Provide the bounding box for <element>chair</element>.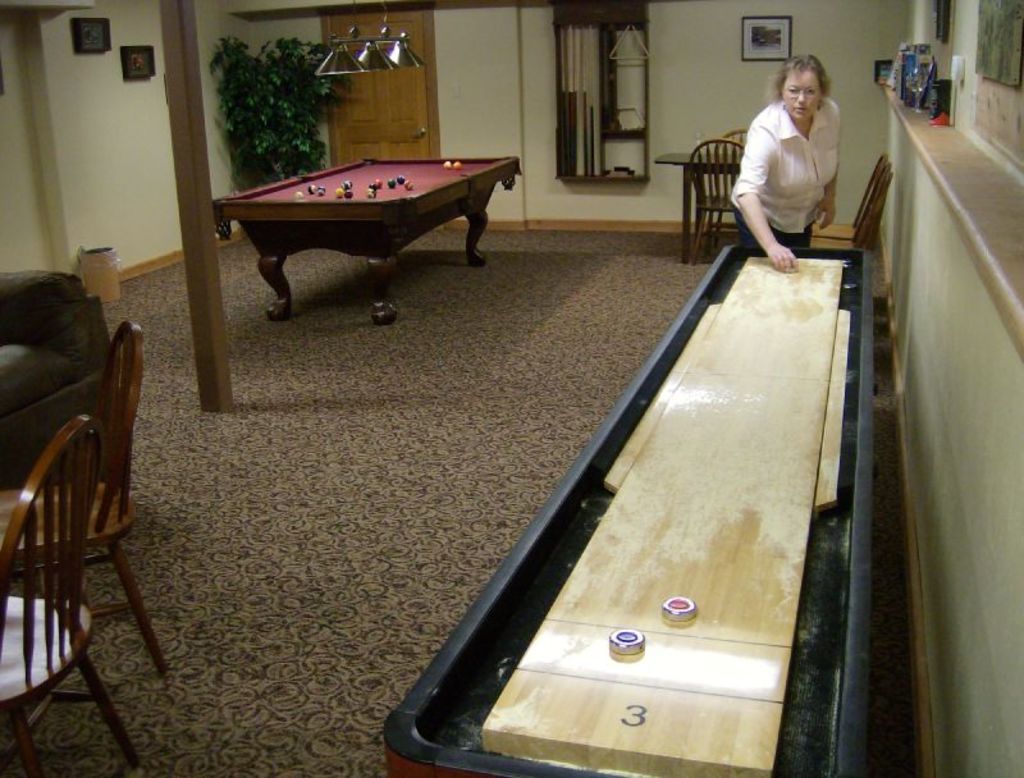
l=682, t=123, r=753, b=253.
